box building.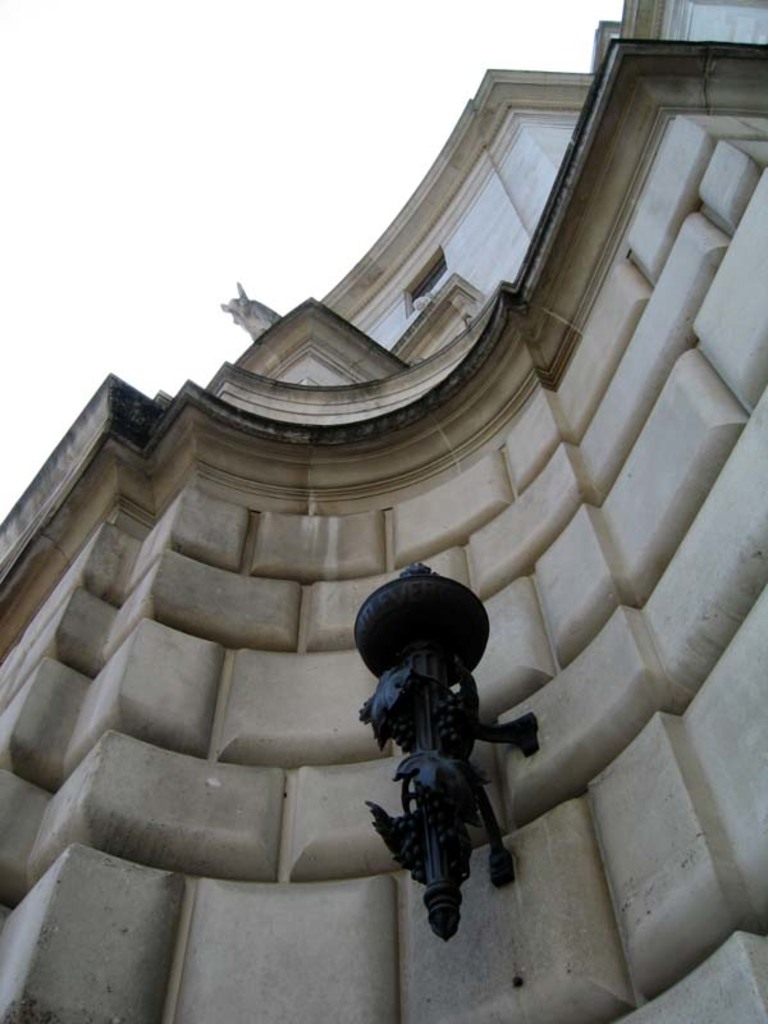
x1=0, y1=0, x2=767, y2=1023.
